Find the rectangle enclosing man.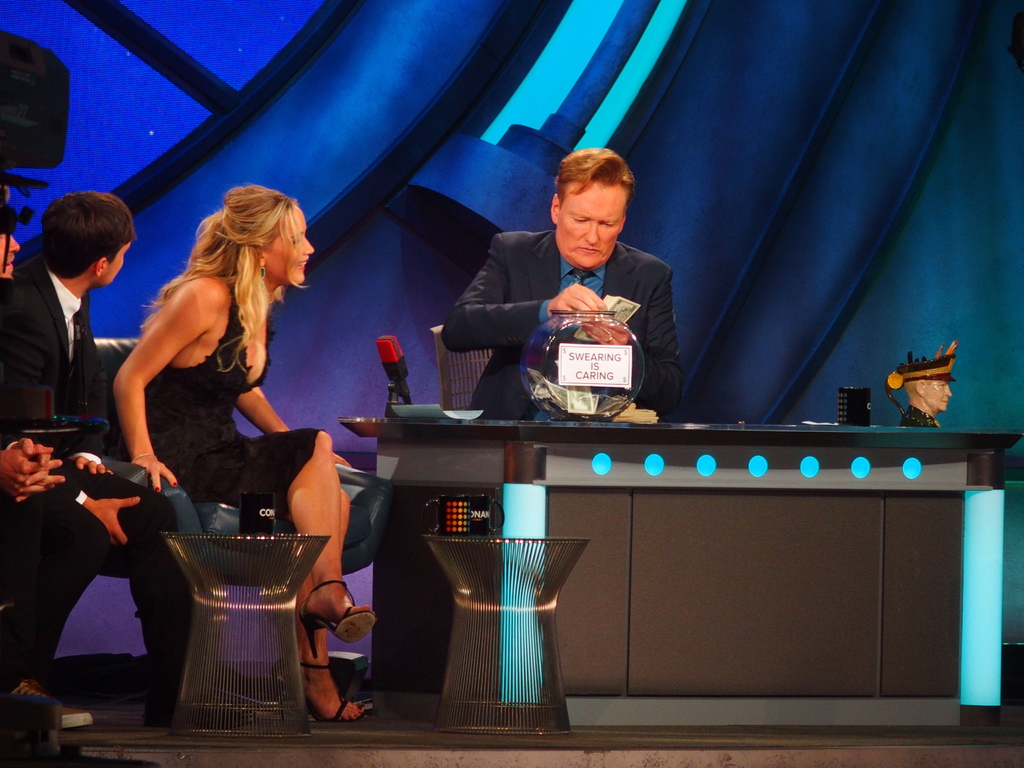
bbox=(431, 156, 705, 428).
